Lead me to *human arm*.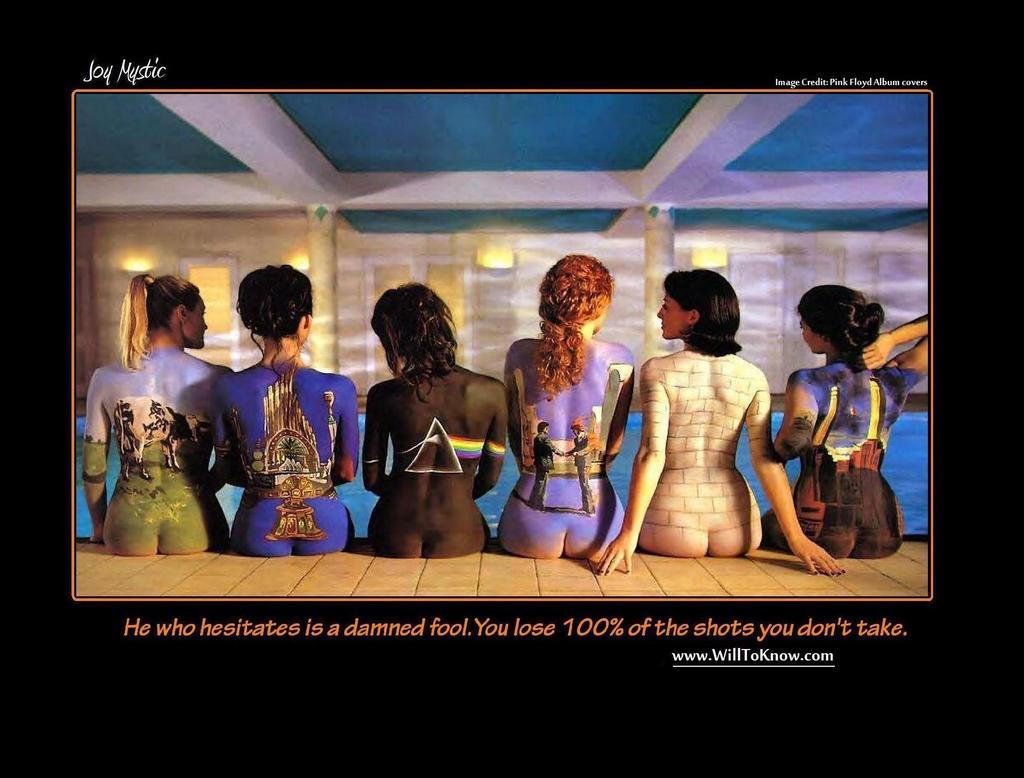
Lead to x1=592, y1=356, x2=671, y2=578.
